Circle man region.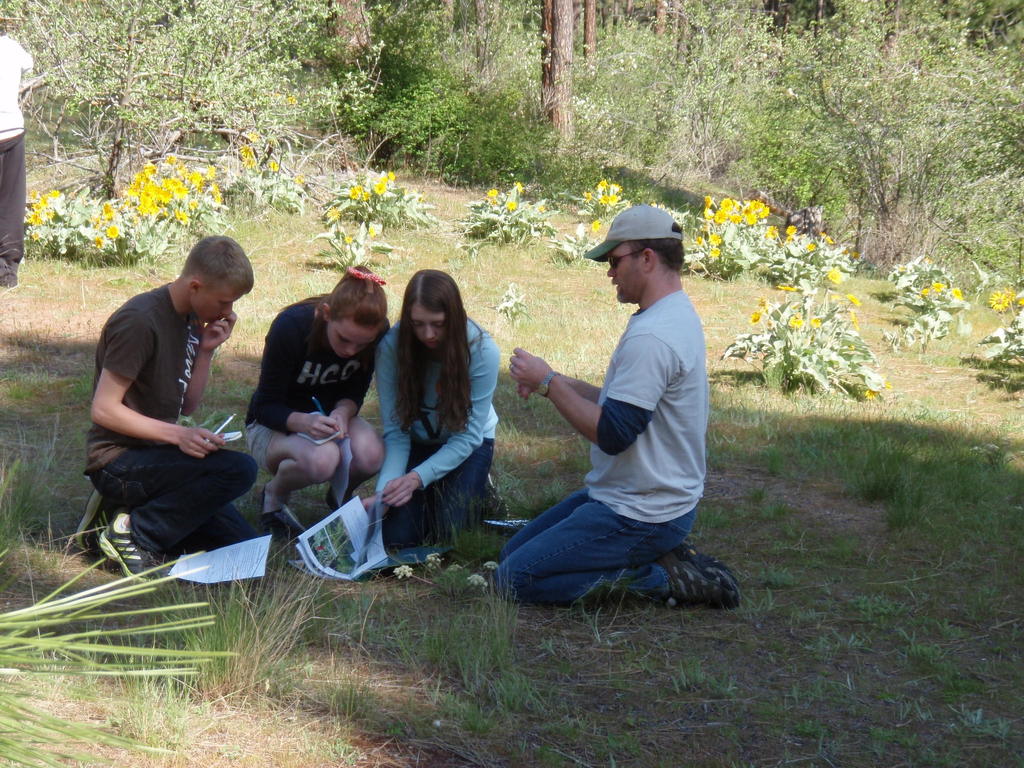
Region: 497 202 737 625.
